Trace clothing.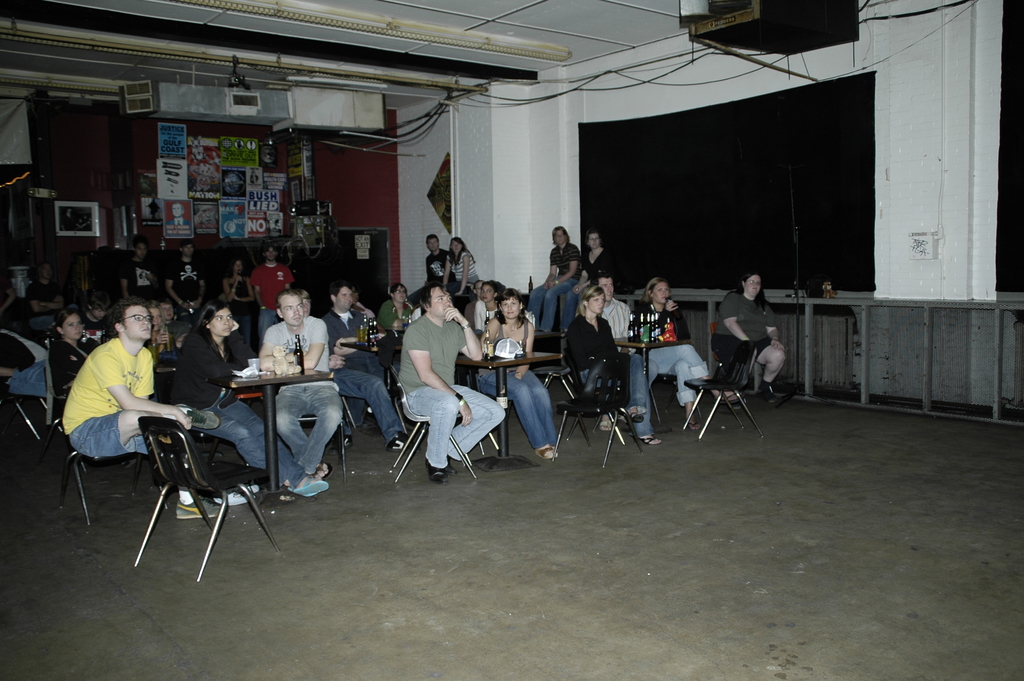
Traced to (426,256,452,285).
